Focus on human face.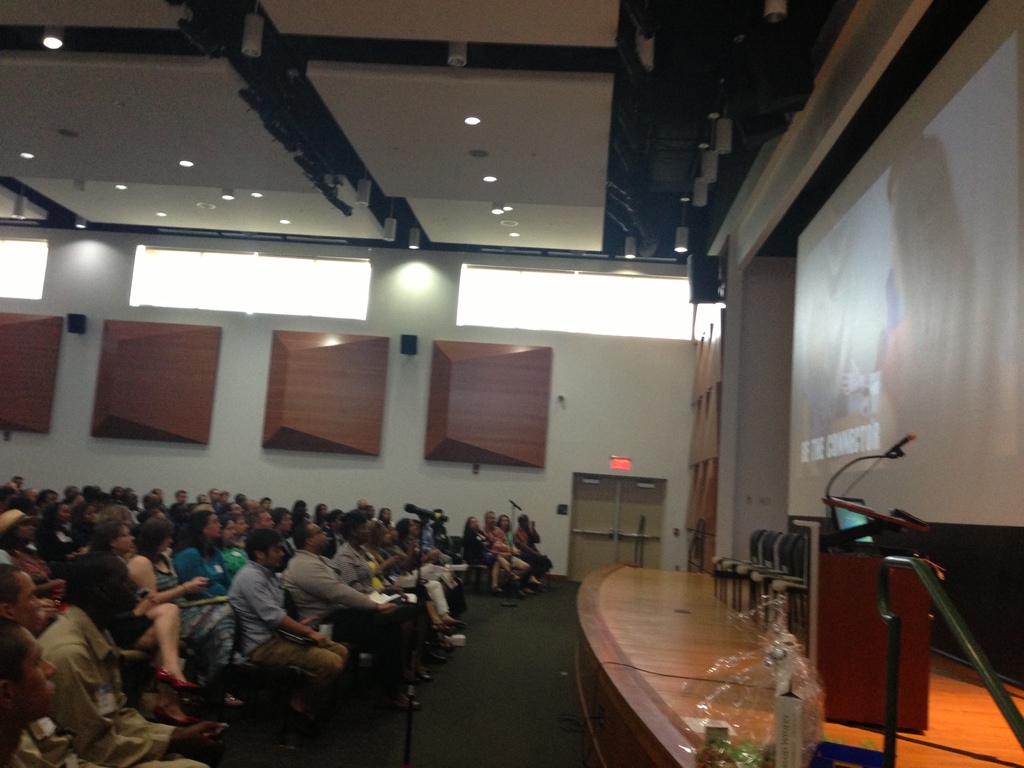
Focused at bbox(310, 520, 326, 543).
